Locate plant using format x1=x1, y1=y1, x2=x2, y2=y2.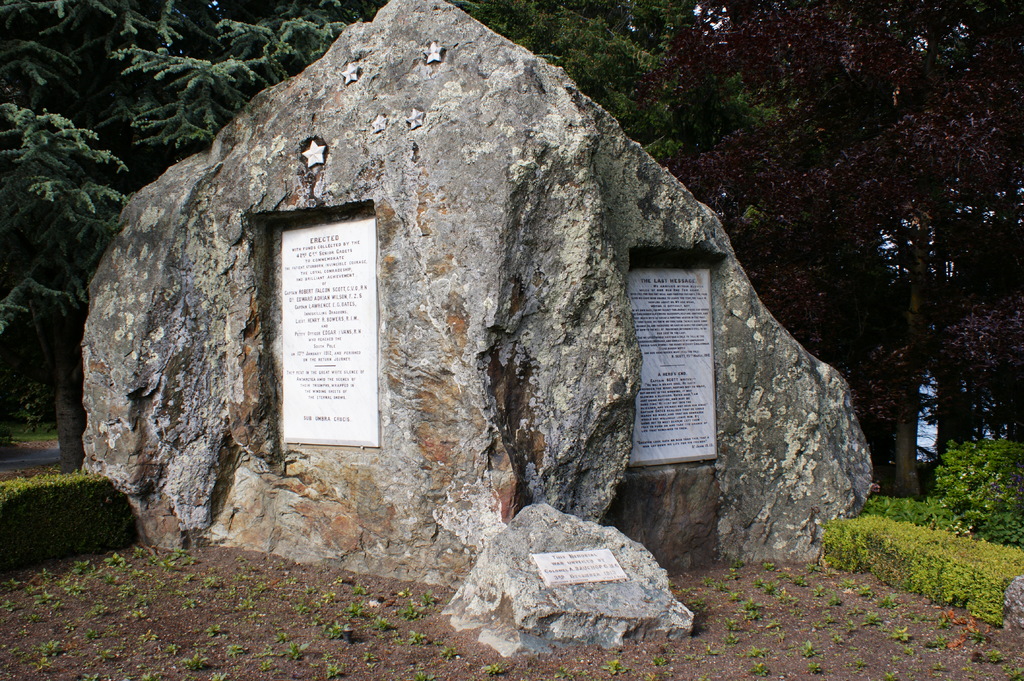
x1=845, y1=576, x2=856, y2=591.
